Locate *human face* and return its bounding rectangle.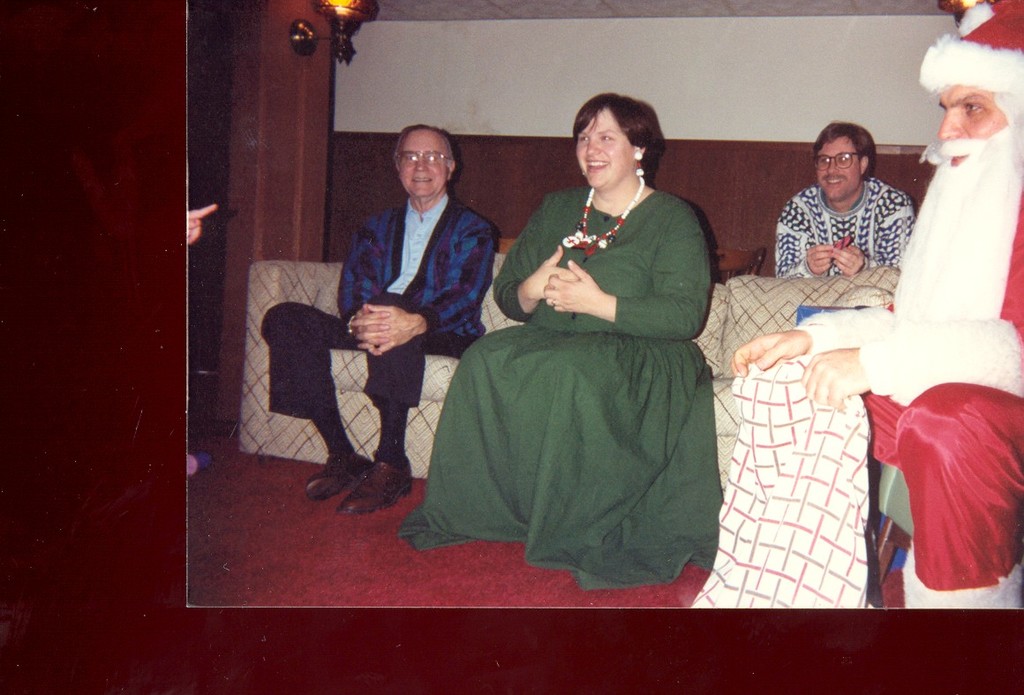
576, 107, 635, 186.
